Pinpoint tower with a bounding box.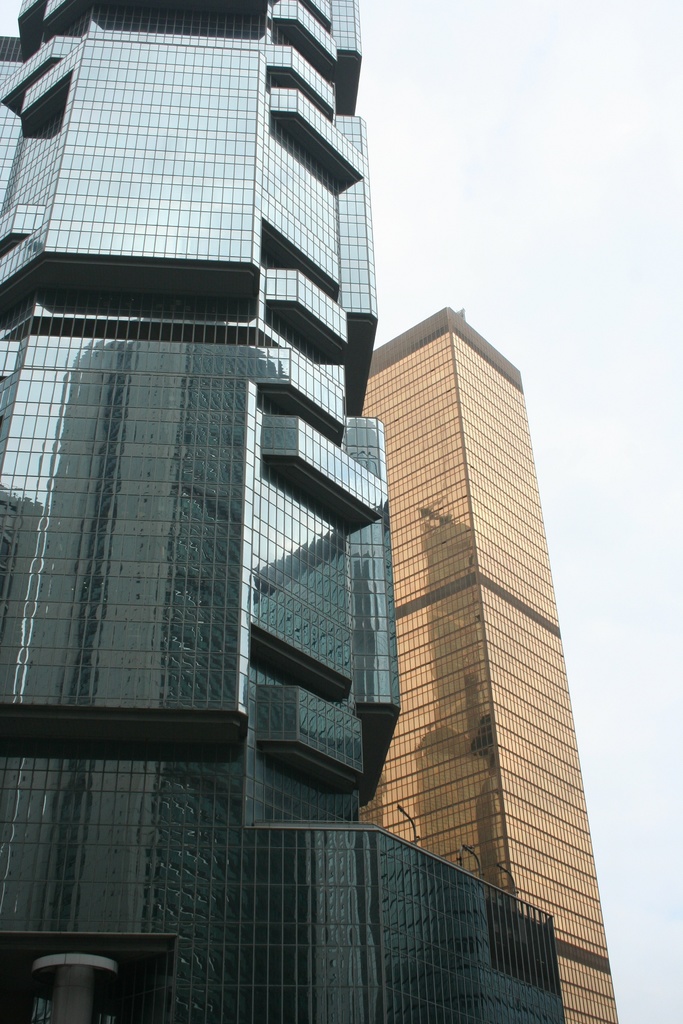
BBox(356, 300, 622, 1023).
